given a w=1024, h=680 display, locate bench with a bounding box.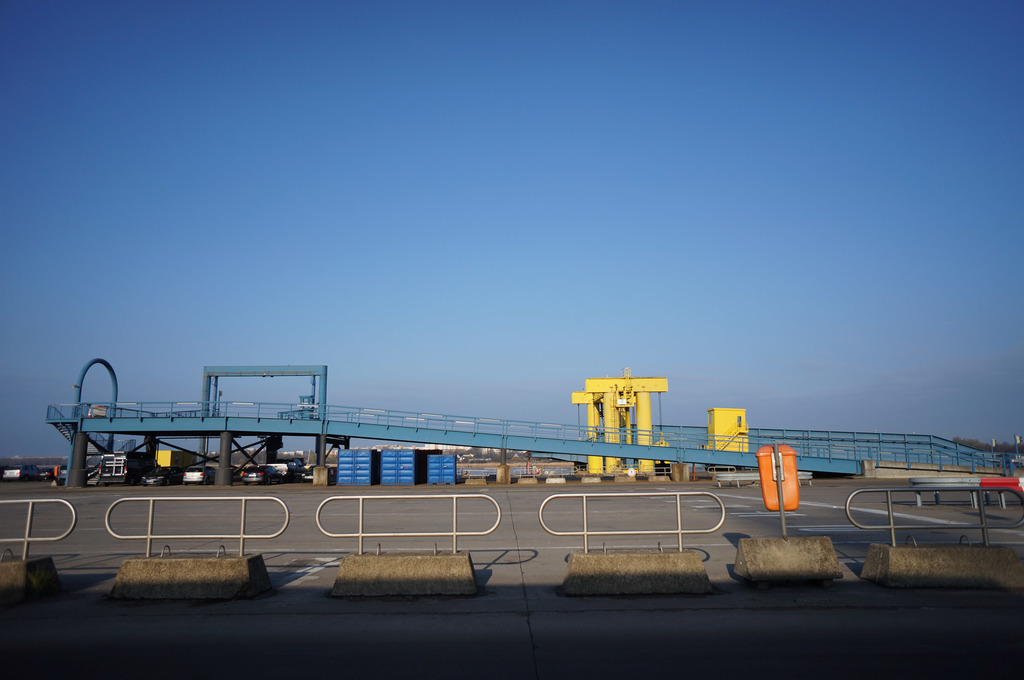
Located: 522,496,737,594.
